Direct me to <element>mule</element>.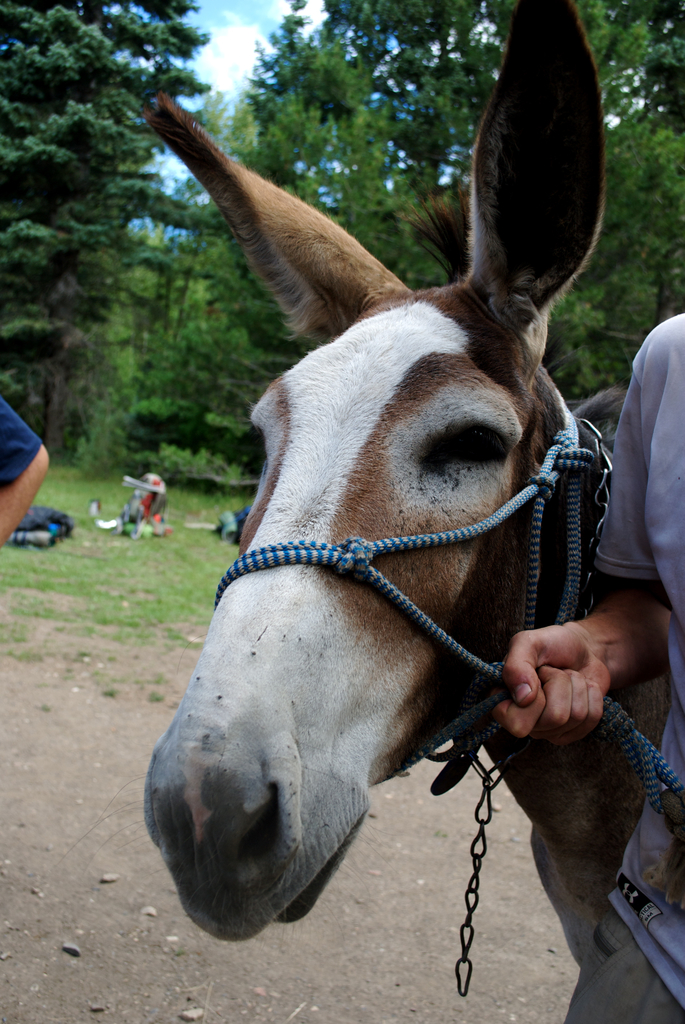
Direction: {"x1": 139, "y1": 0, "x2": 684, "y2": 1023}.
